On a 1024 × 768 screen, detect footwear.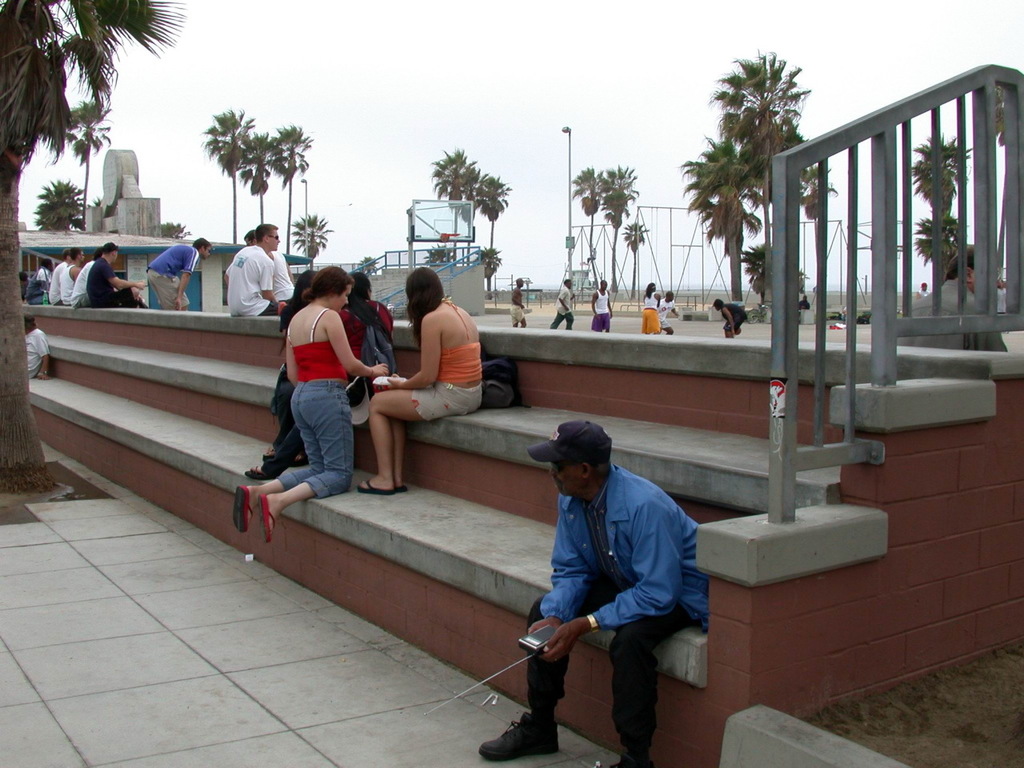
box=[230, 481, 253, 537].
